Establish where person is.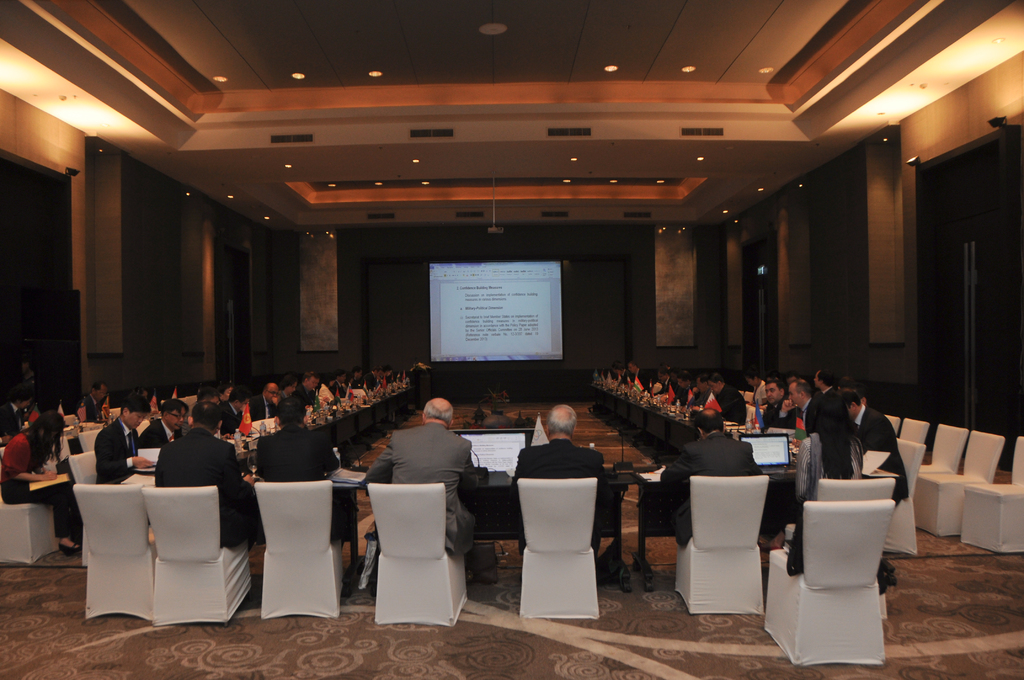
Established at select_region(514, 406, 604, 554).
